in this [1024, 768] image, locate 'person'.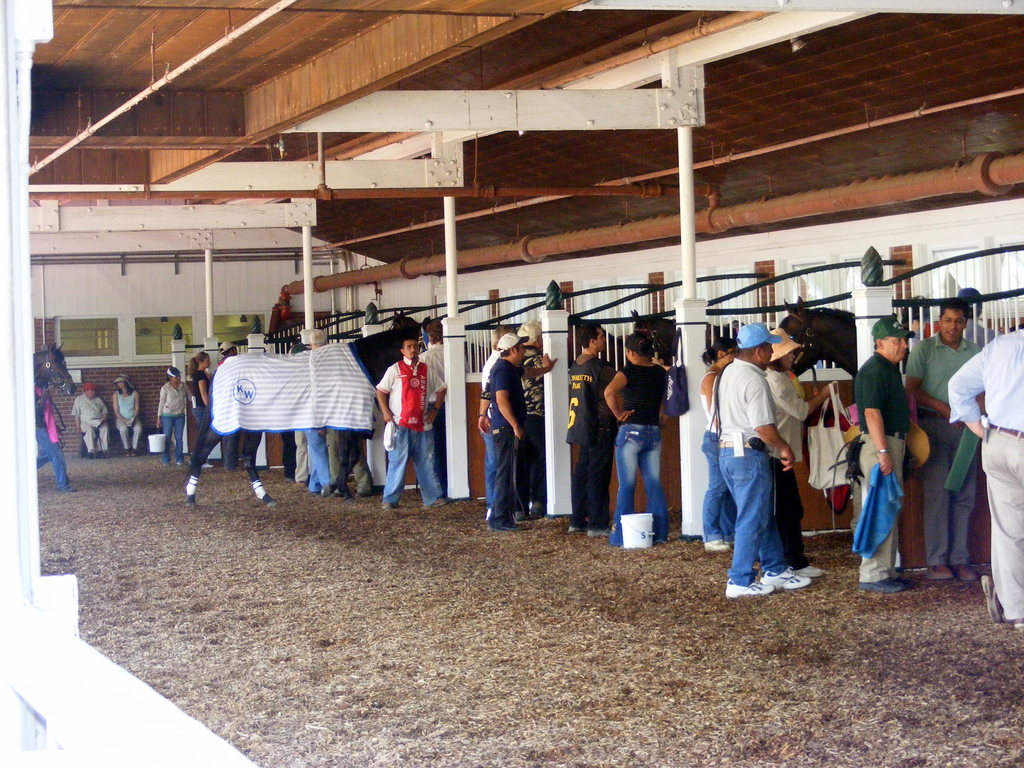
Bounding box: {"left": 942, "top": 323, "right": 1023, "bottom": 625}.
